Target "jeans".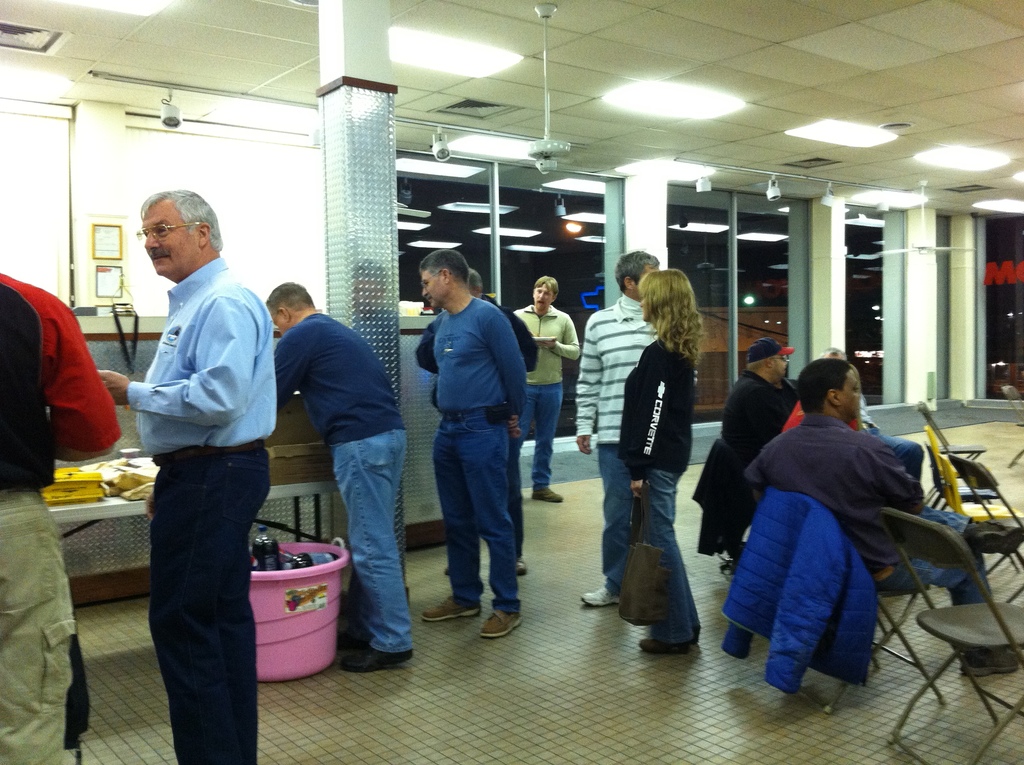
Target region: [607, 437, 705, 651].
